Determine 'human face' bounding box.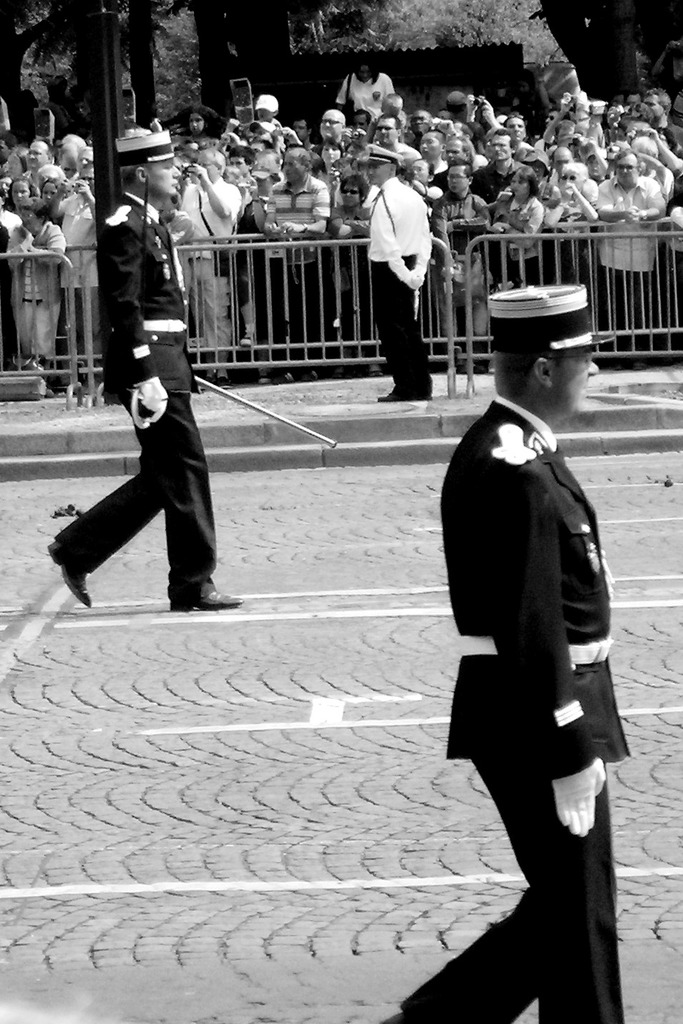
Determined: bbox=(154, 160, 173, 198).
